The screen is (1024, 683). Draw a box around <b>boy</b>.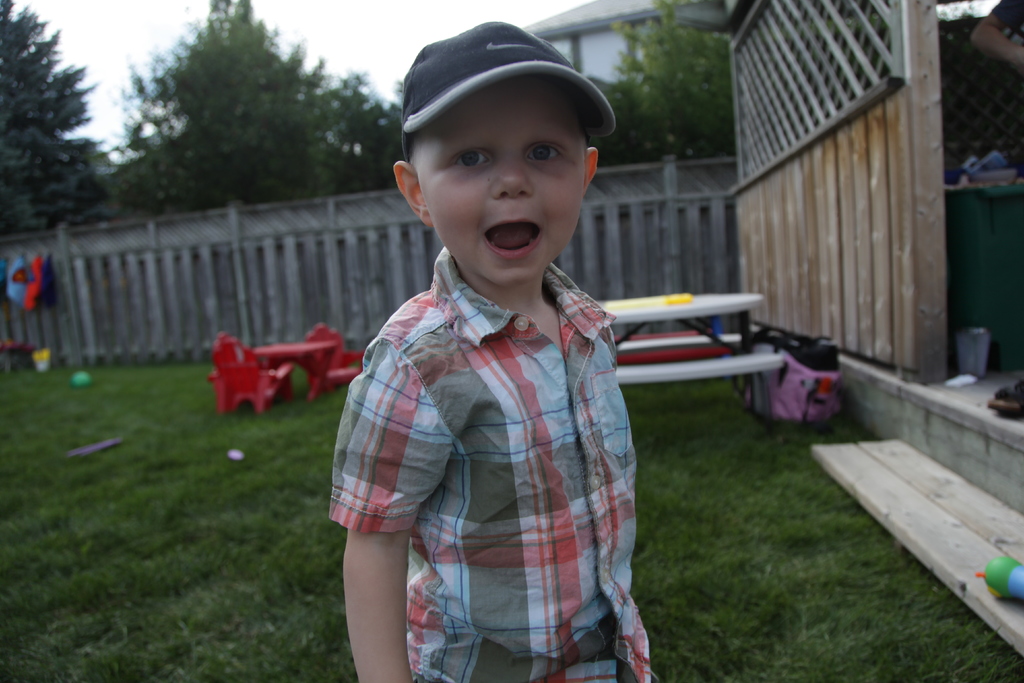
x1=316, y1=24, x2=670, y2=678.
